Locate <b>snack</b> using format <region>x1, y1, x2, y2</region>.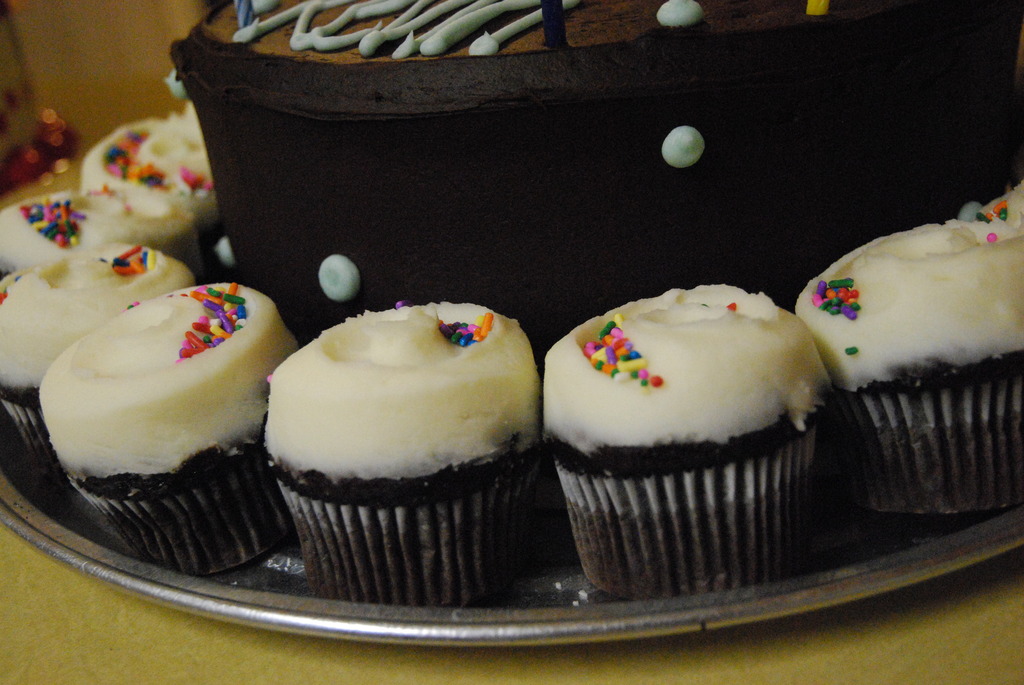
<region>264, 299, 534, 603</region>.
